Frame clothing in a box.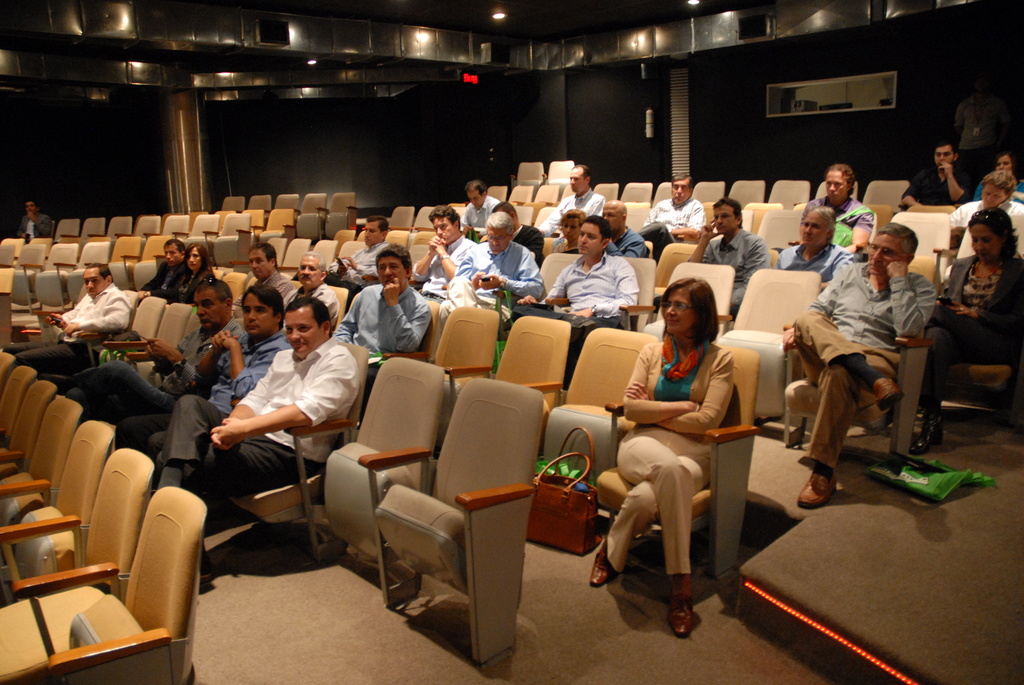
(228,266,299,325).
